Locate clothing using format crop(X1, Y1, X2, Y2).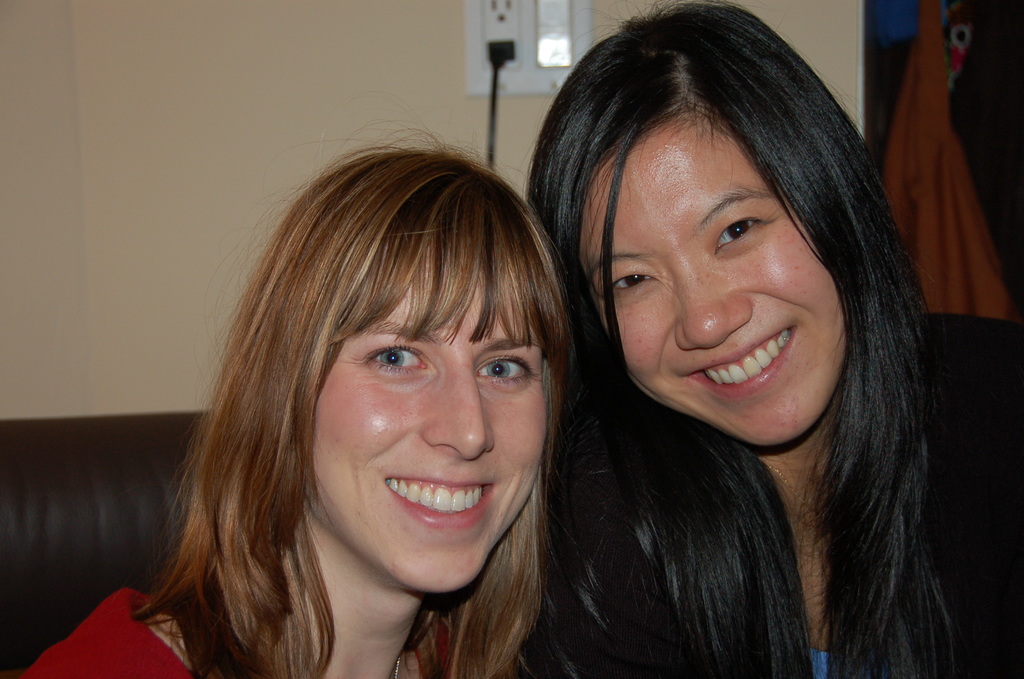
crop(514, 310, 1023, 678).
